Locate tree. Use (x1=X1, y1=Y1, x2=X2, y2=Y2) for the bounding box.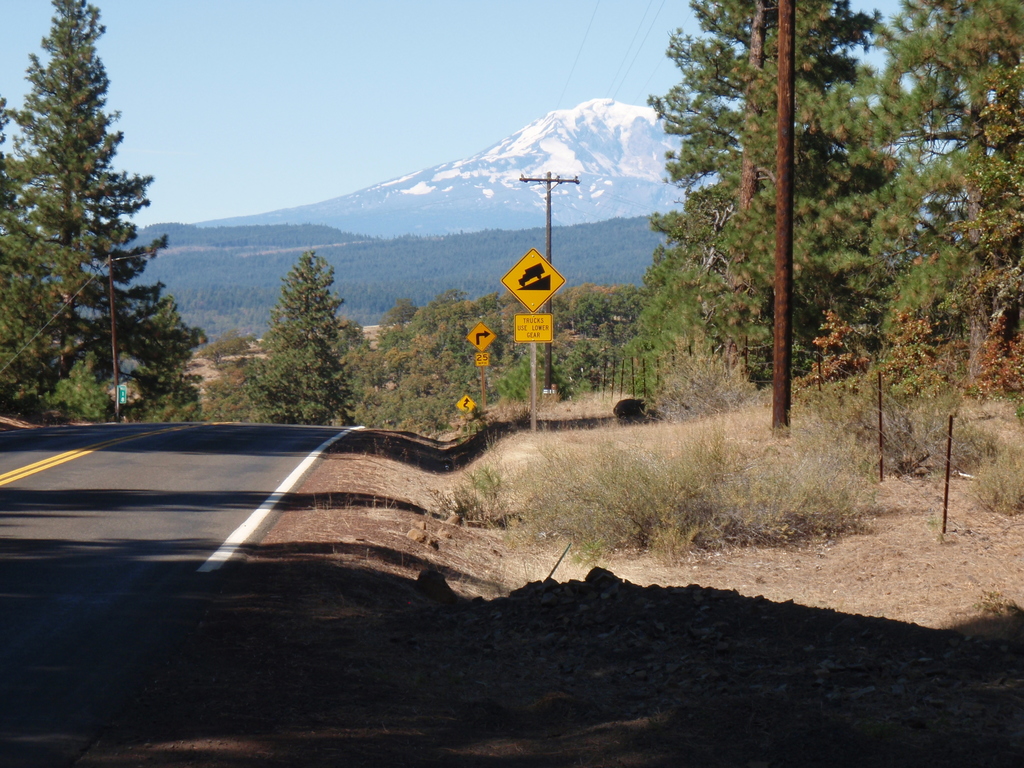
(x1=3, y1=3, x2=136, y2=353).
